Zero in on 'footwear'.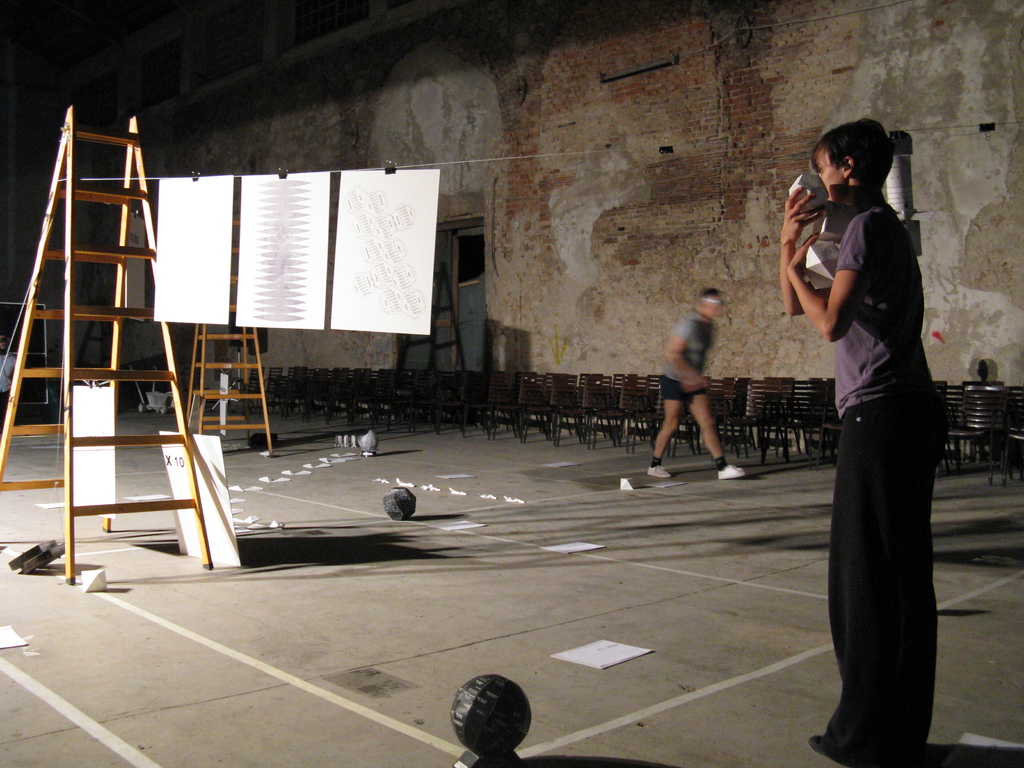
Zeroed in: [left=648, top=464, right=672, bottom=480].
